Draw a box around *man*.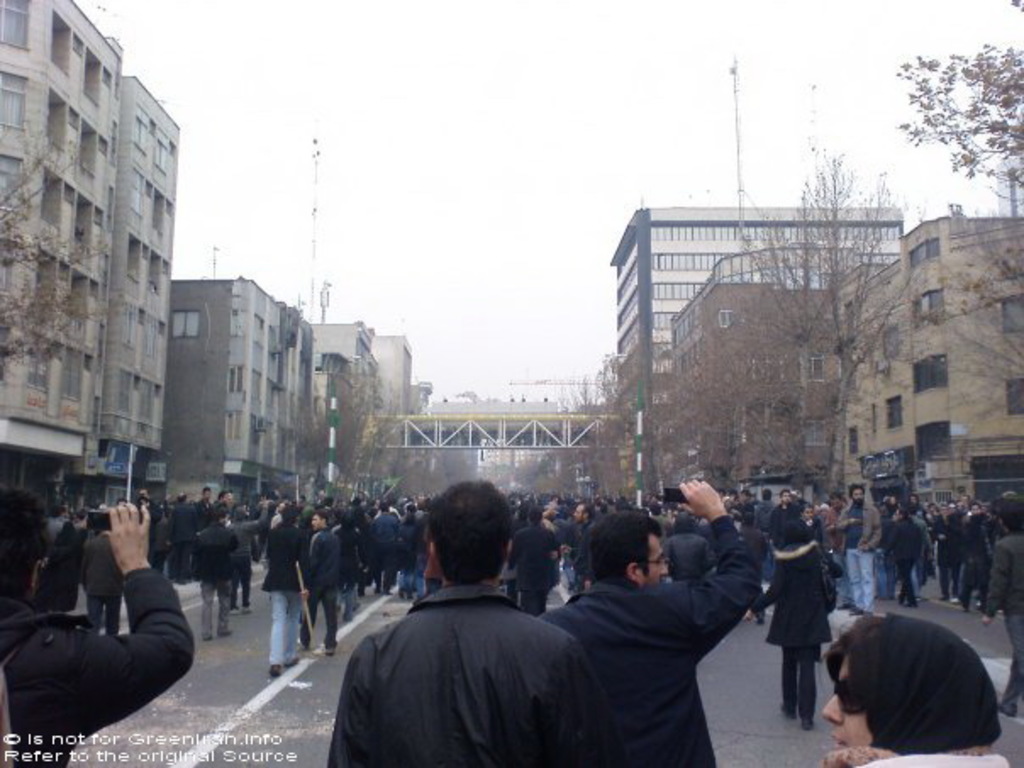
(left=285, top=510, right=337, bottom=648).
